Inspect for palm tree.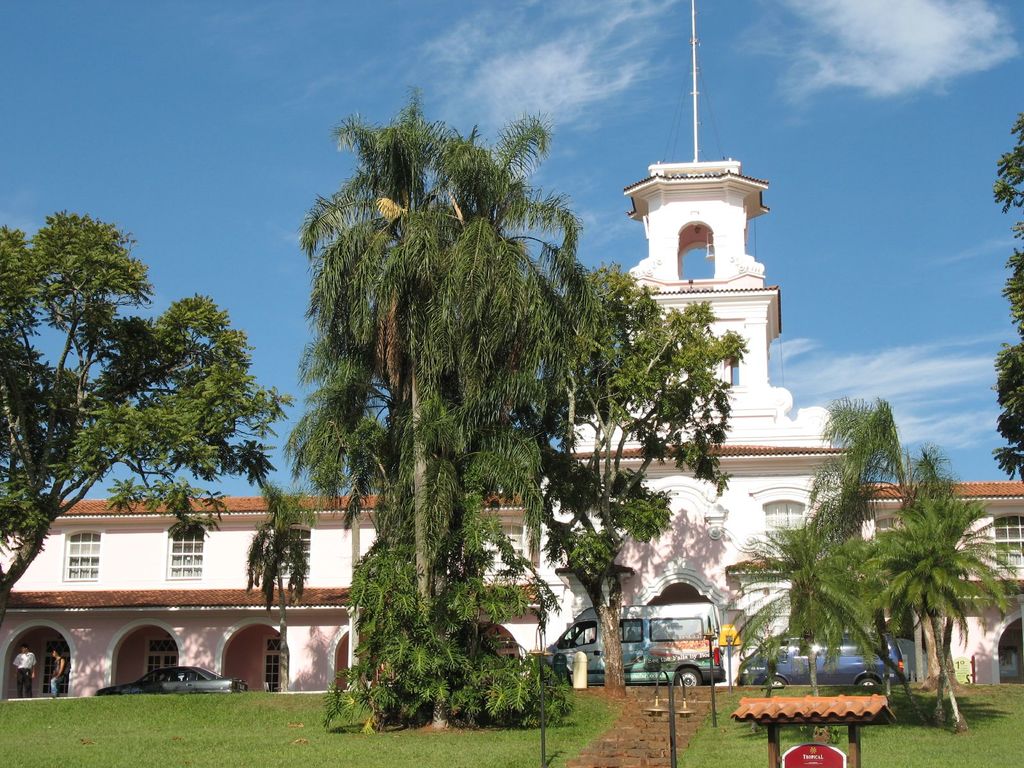
Inspection: [x1=552, y1=284, x2=705, y2=576].
